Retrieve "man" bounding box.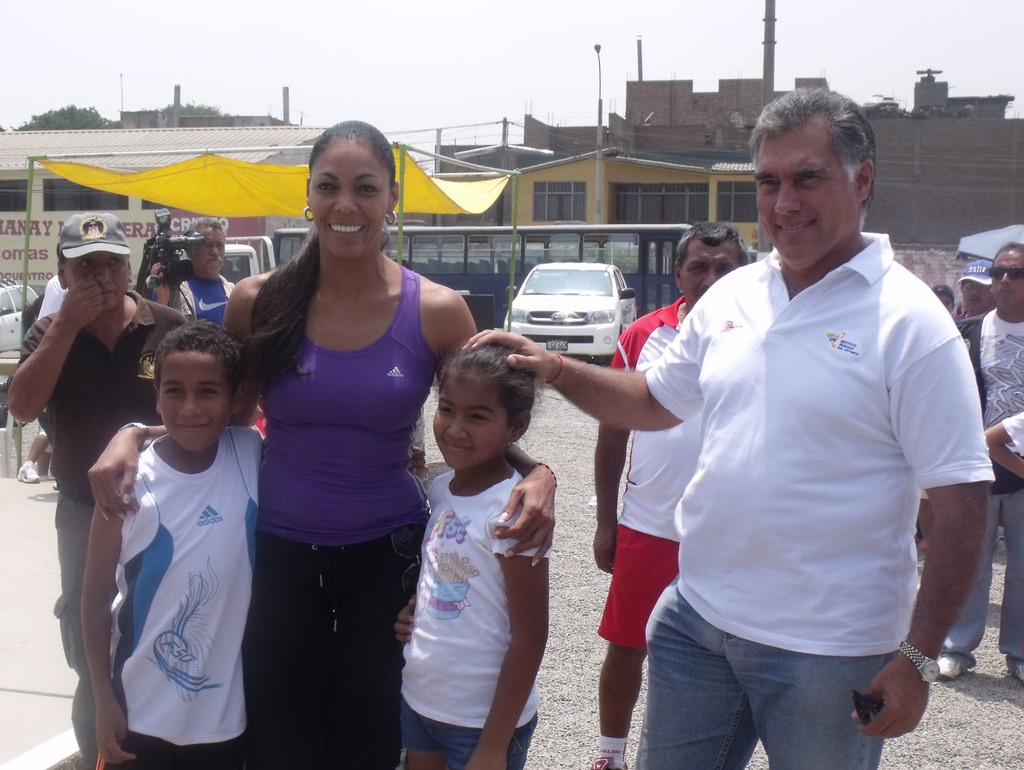
Bounding box: bbox=[135, 219, 232, 336].
